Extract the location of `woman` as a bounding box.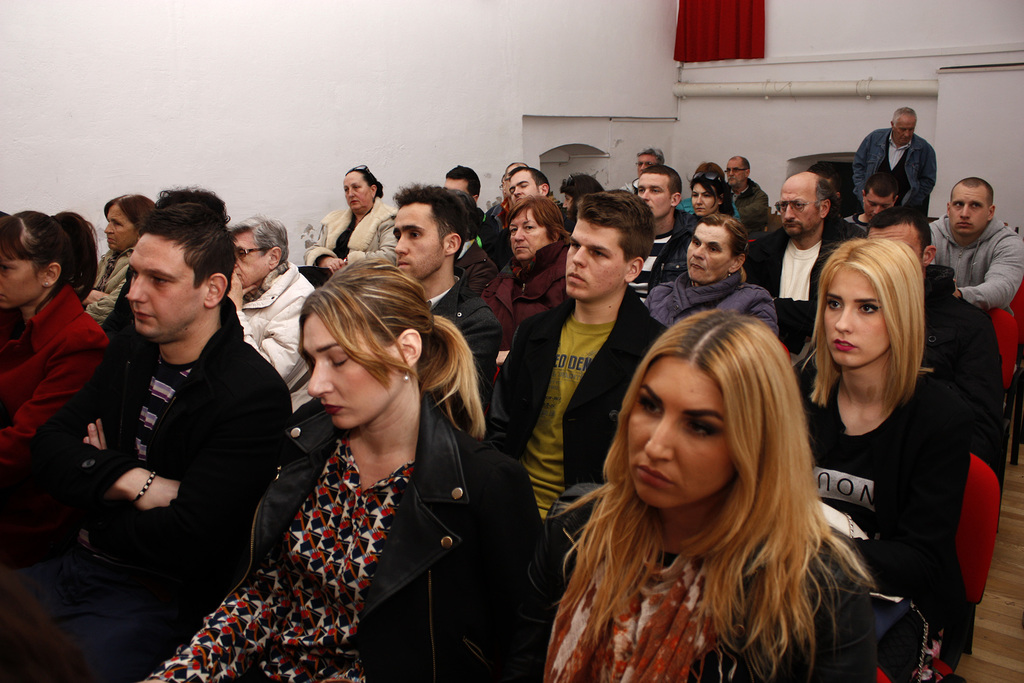
BBox(532, 308, 884, 682).
